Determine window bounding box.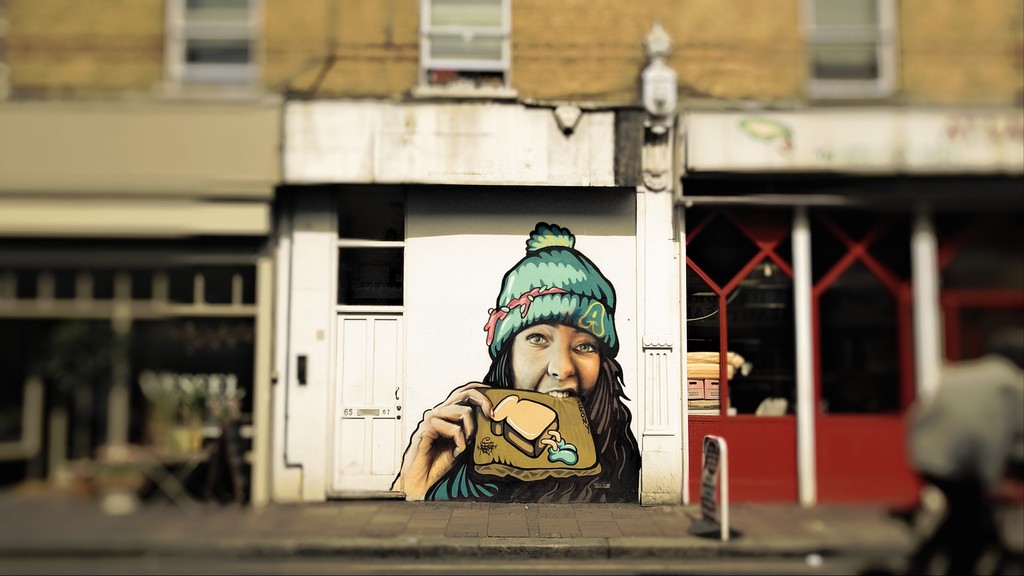
Determined: <box>177,0,263,83</box>.
